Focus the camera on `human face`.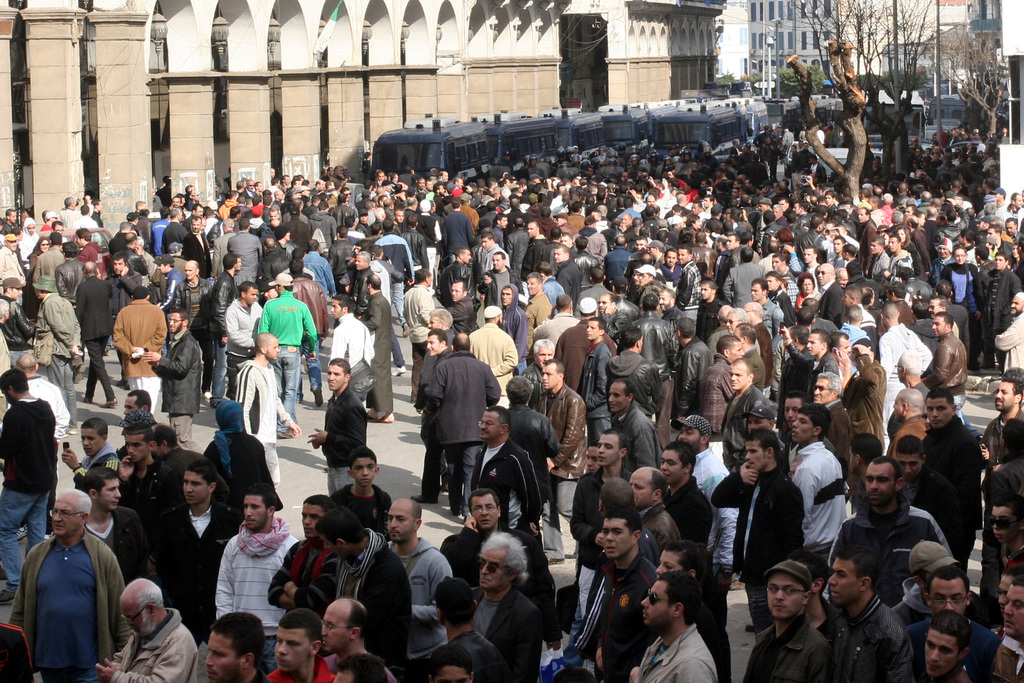
Focus region: 182,261,196,281.
